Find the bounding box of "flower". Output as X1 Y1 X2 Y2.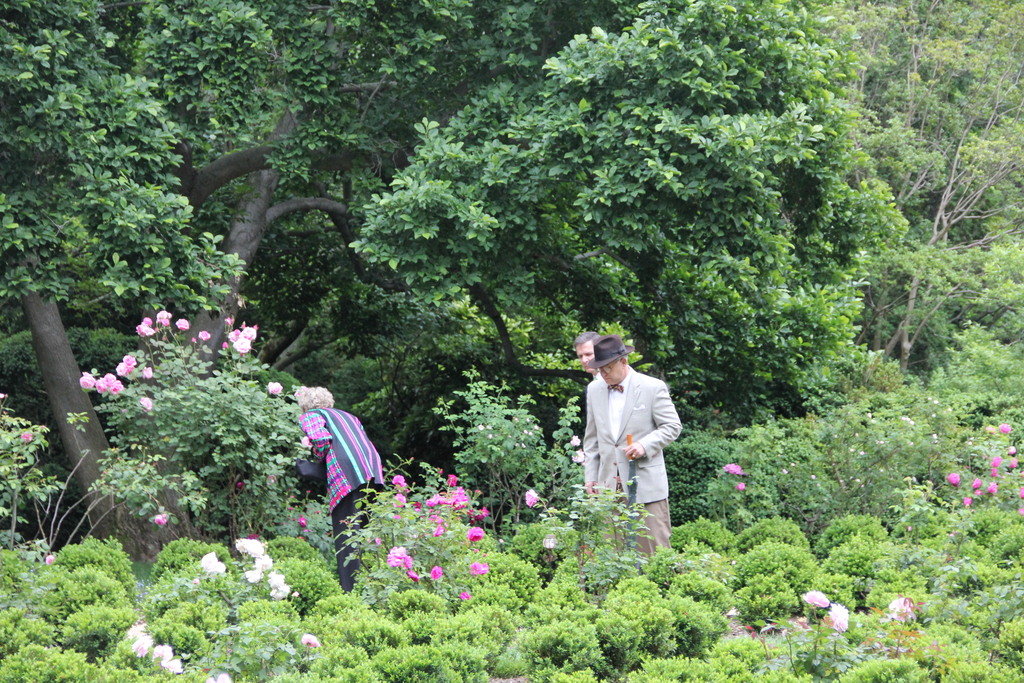
151 509 168 528.
